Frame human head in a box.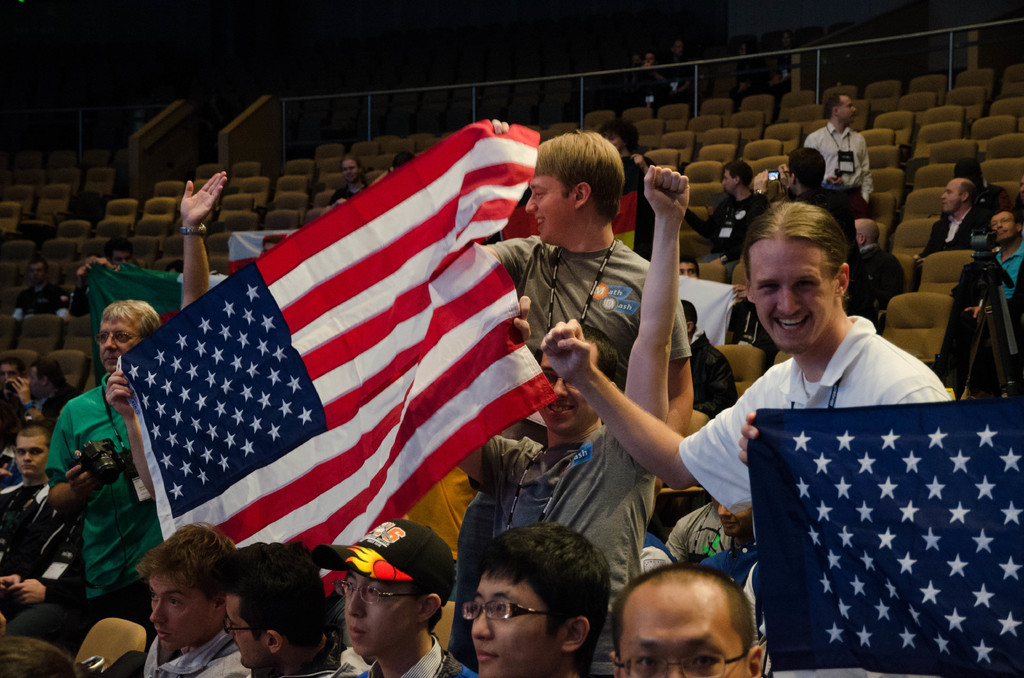
box=[526, 128, 625, 240].
